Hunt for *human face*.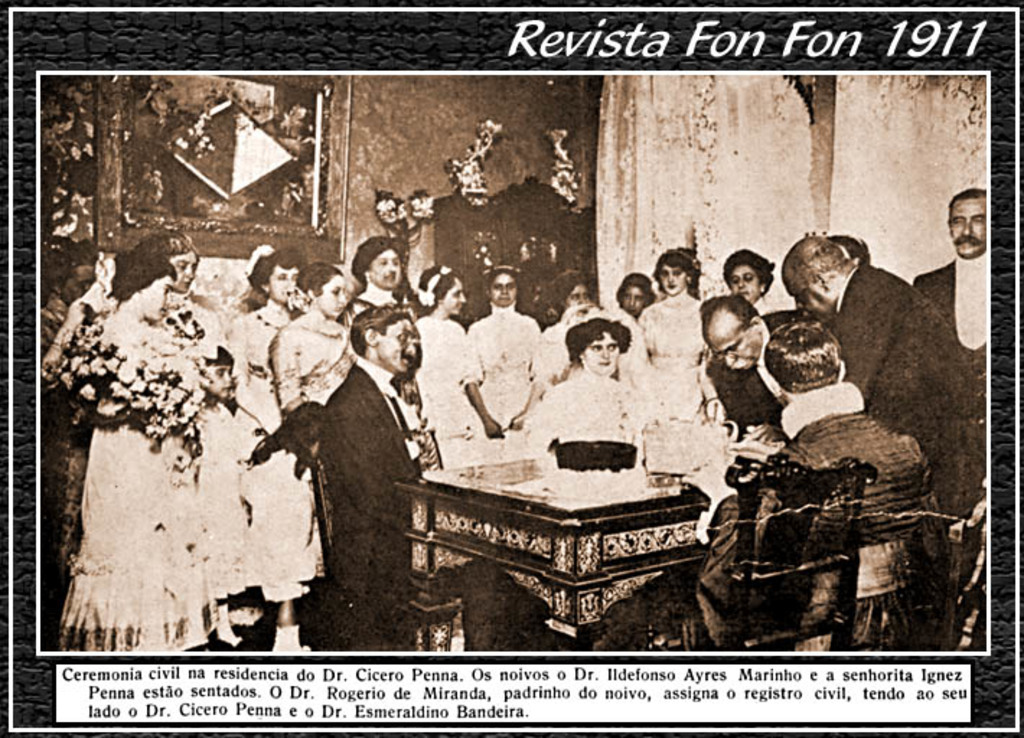
Hunted down at left=659, top=264, right=687, bottom=293.
